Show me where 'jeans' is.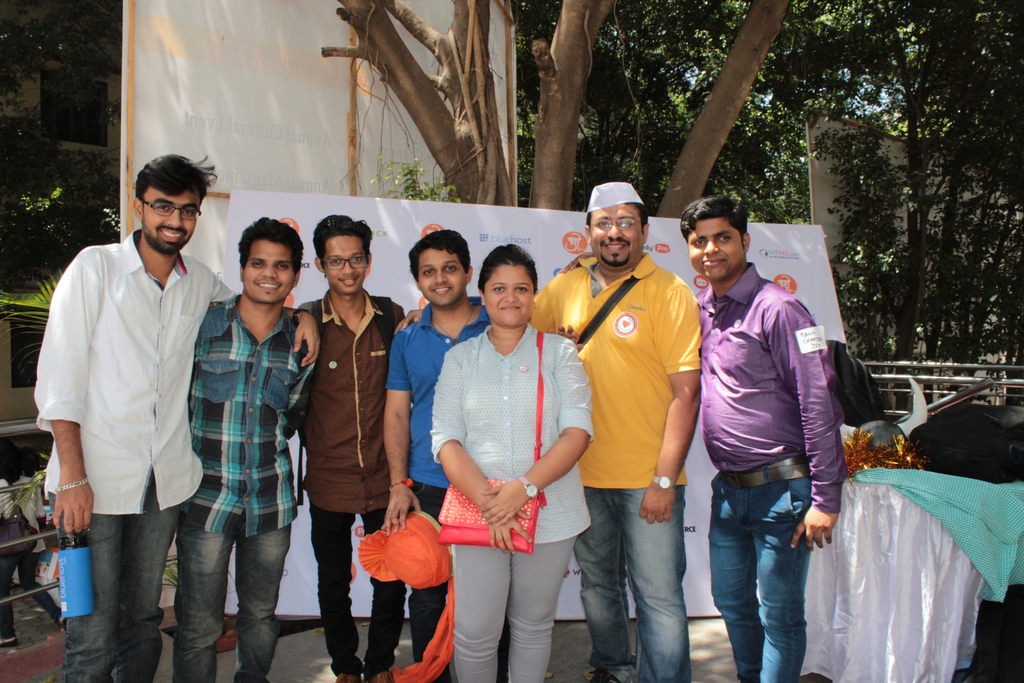
'jeans' is at select_region(413, 481, 510, 682).
